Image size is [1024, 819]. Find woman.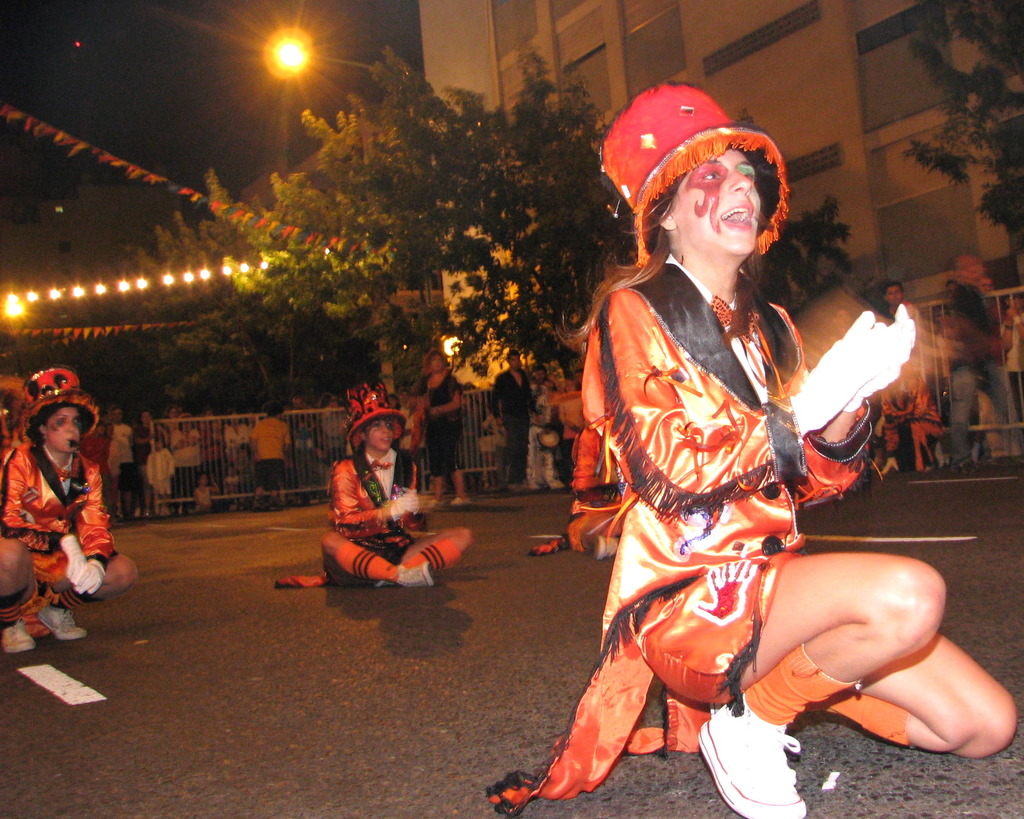
crop(167, 412, 201, 512).
